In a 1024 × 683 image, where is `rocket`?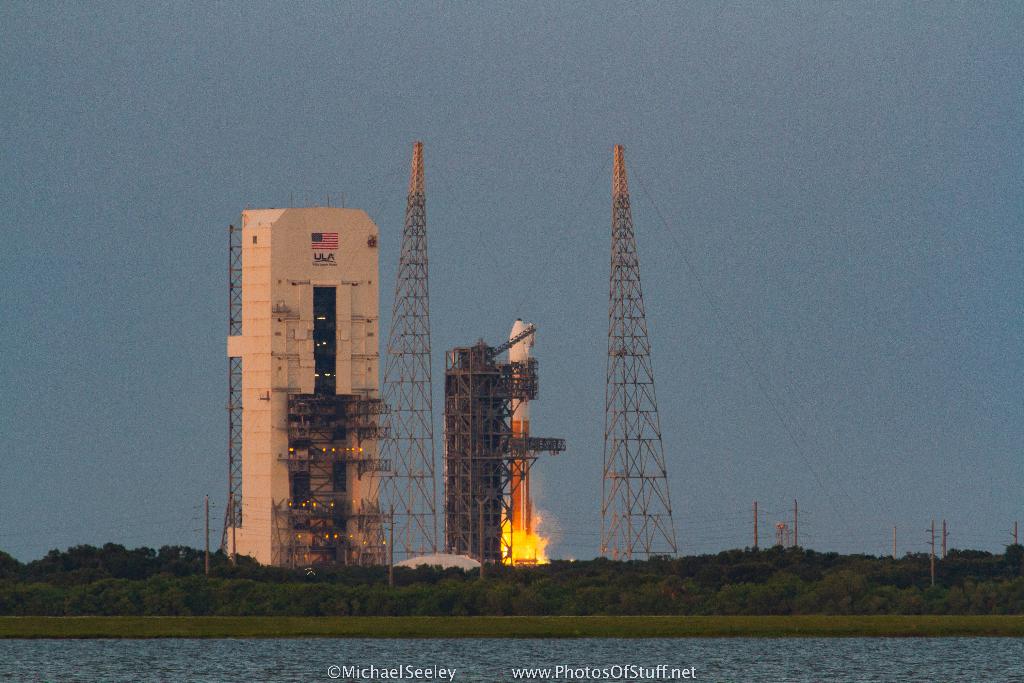
detection(502, 314, 532, 533).
